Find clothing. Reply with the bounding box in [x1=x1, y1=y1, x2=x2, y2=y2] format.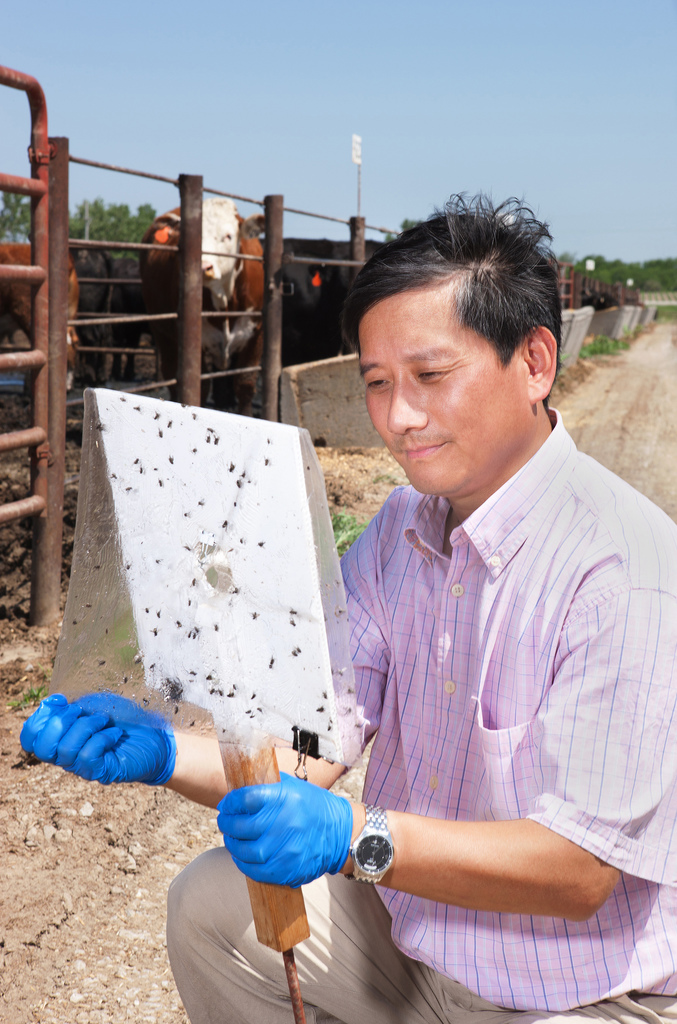
[x1=156, y1=841, x2=670, y2=1023].
